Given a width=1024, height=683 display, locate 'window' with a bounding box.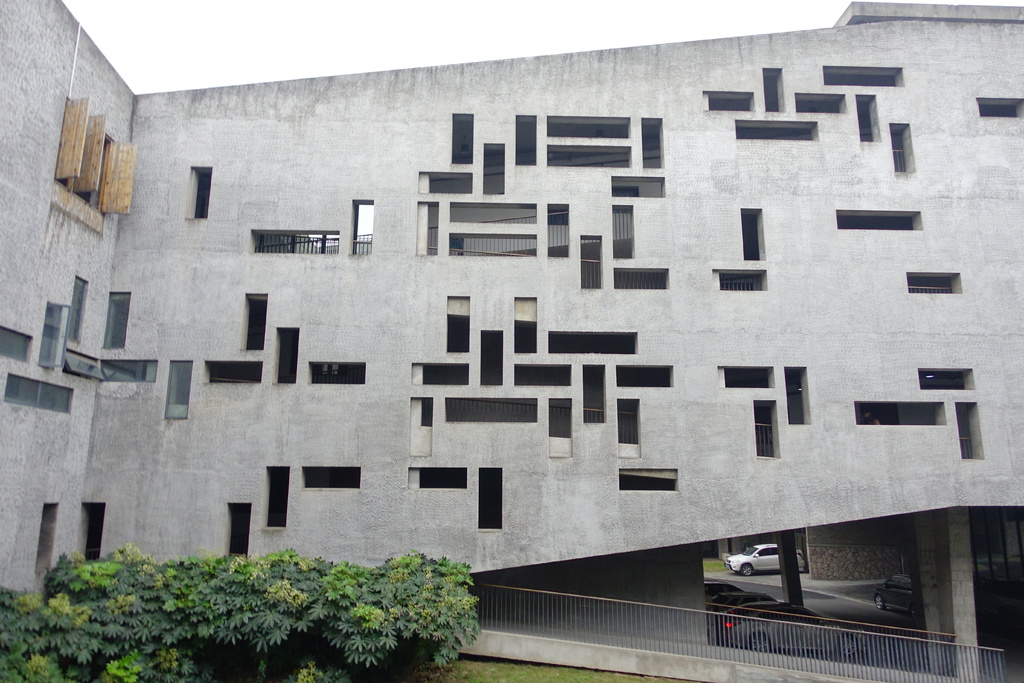
Located: left=202, top=360, right=266, bottom=386.
